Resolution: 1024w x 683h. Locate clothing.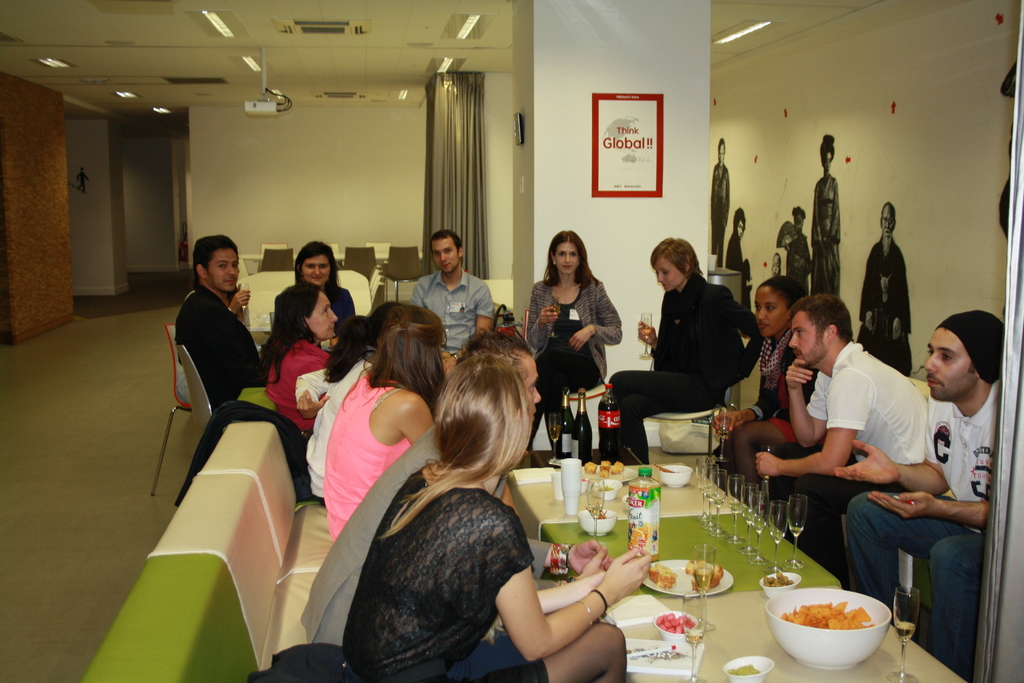
849:378:999:670.
